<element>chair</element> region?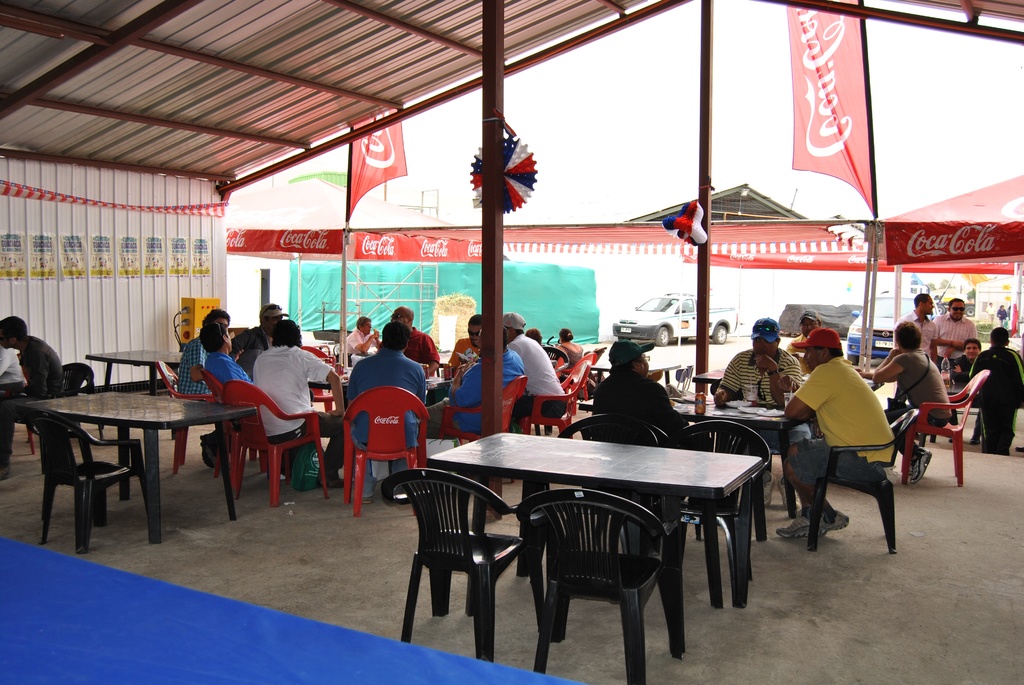
region(226, 378, 331, 510)
